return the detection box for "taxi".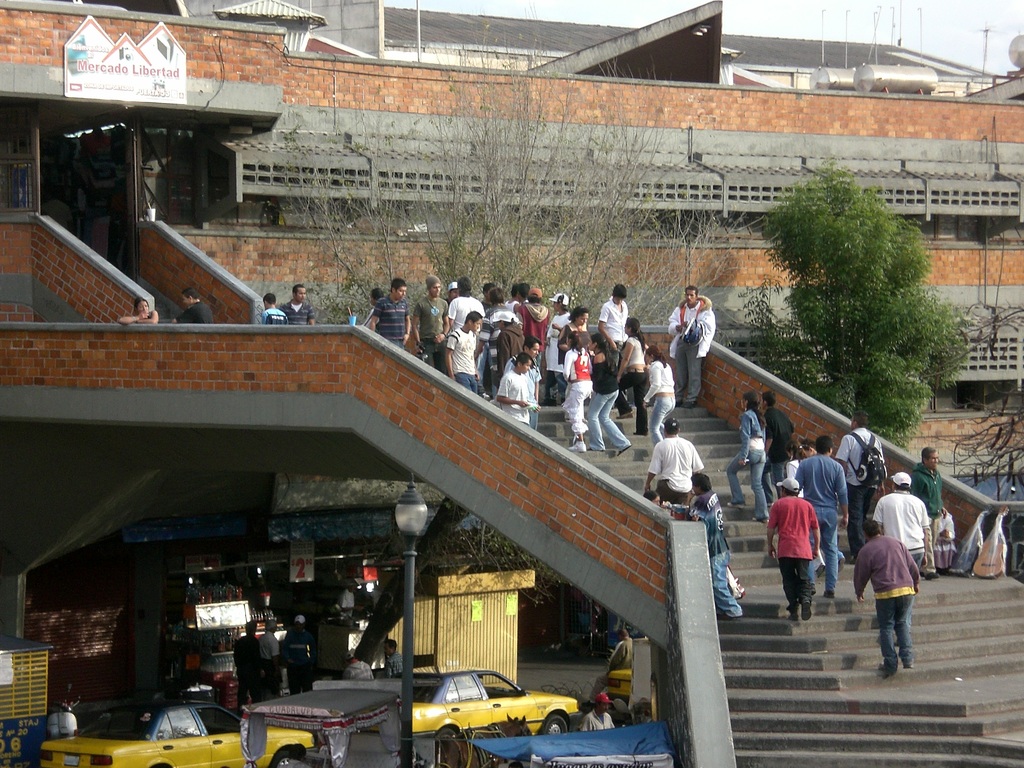
<box>38,698,321,767</box>.
